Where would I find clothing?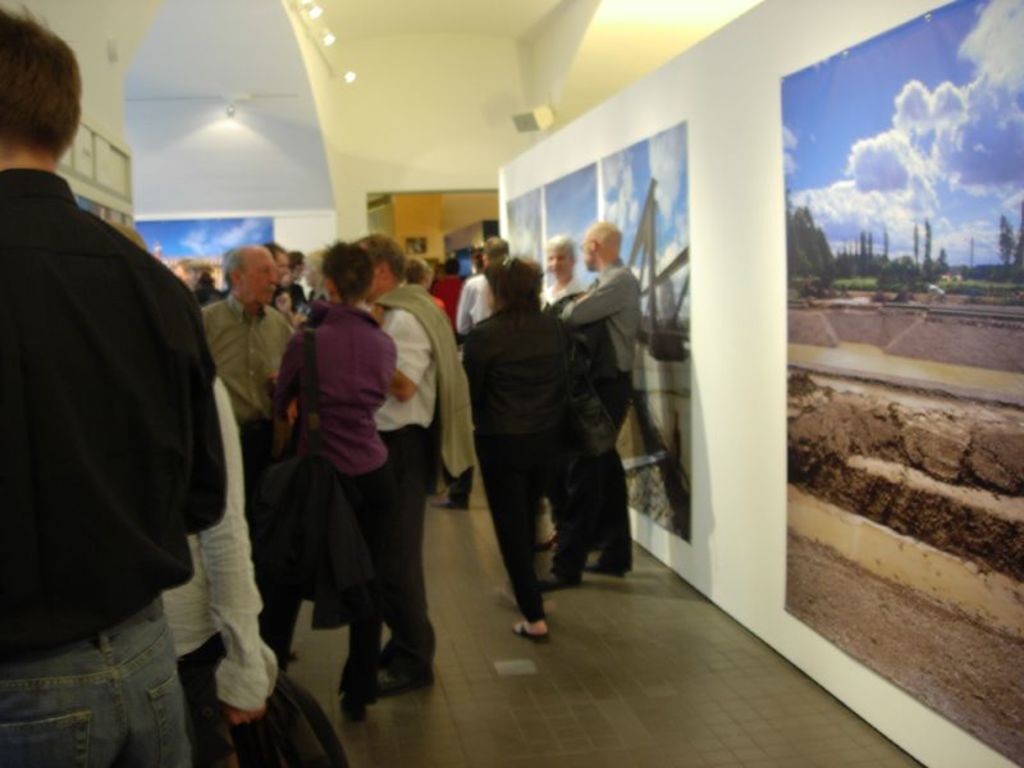
At [278, 307, 402, 695].
